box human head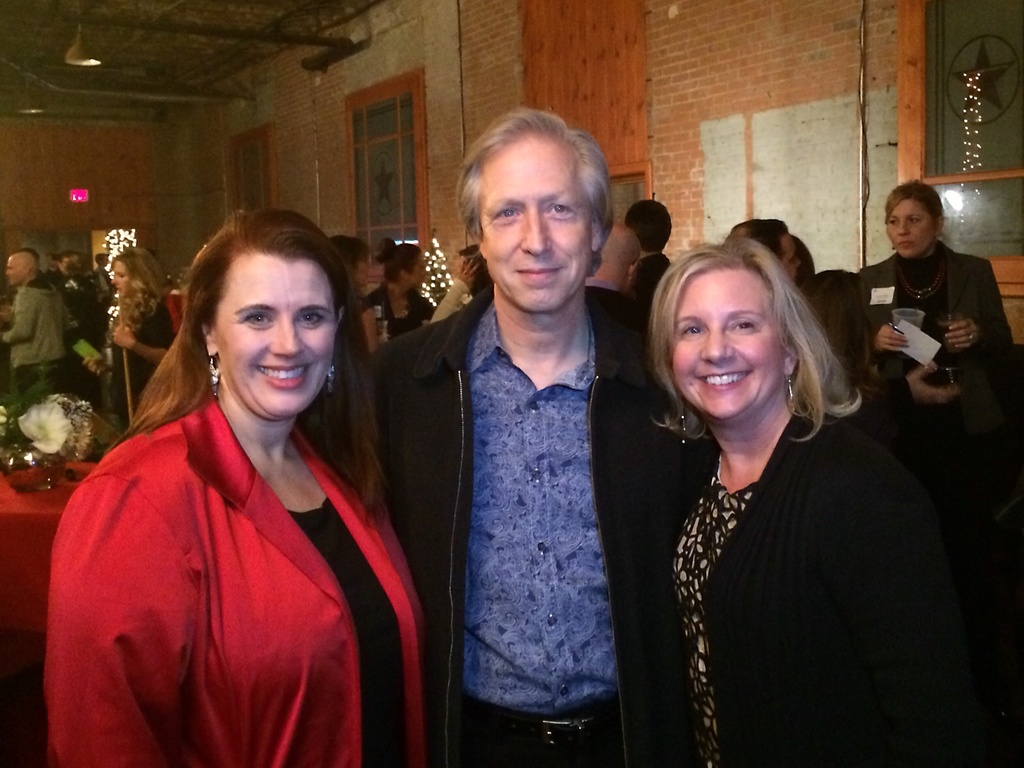
793/230/818/283
